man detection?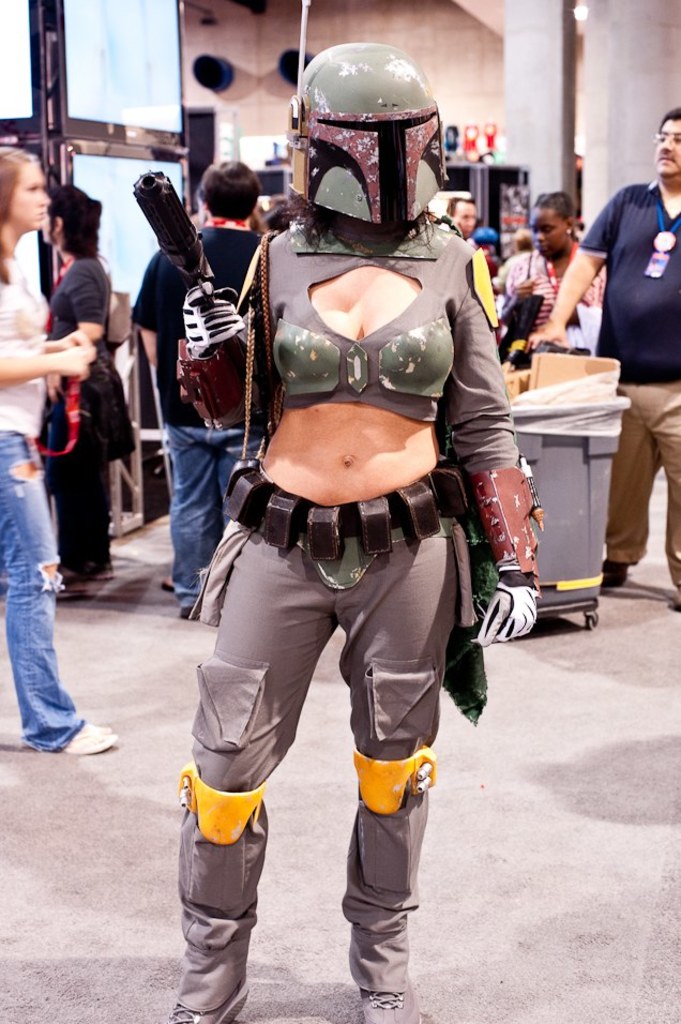
locate(523, 101, 680, 614)
